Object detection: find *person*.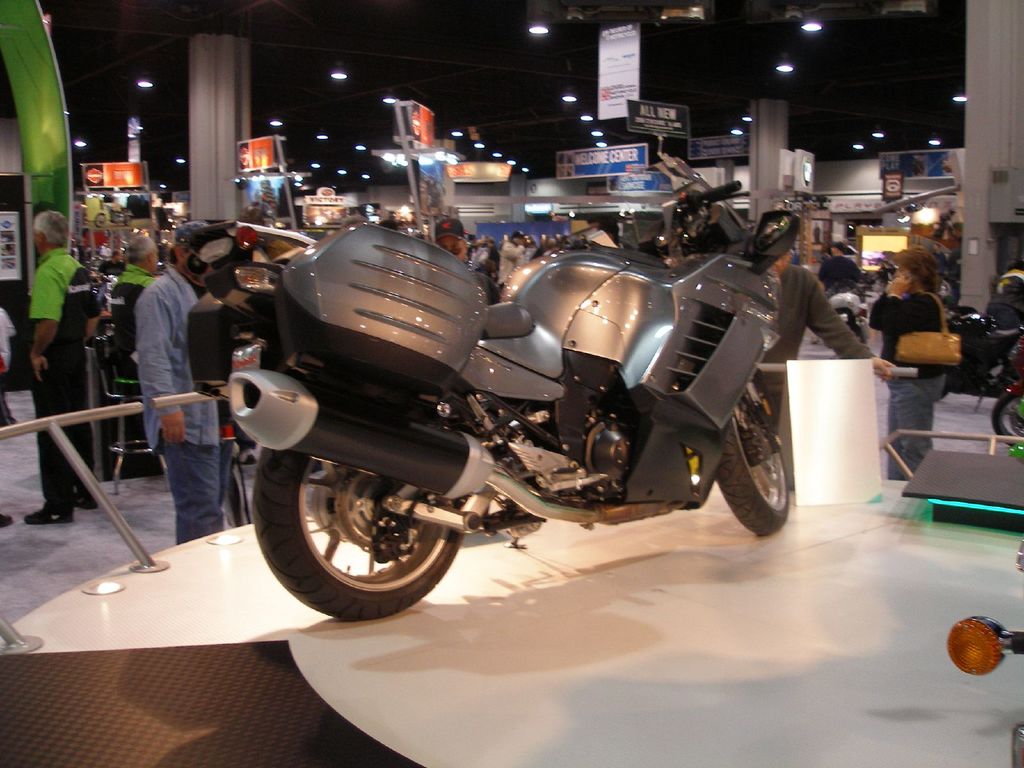
(x1=881, y1=237, x2=975, y2=442).
